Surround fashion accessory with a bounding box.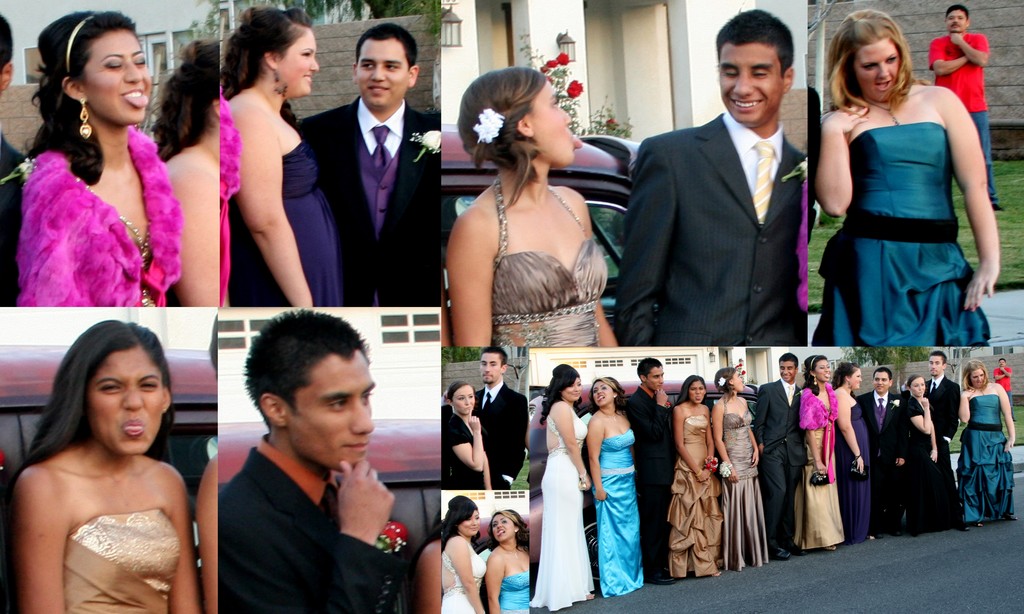
x1=575 y1=468 x2=589 y2=494.
